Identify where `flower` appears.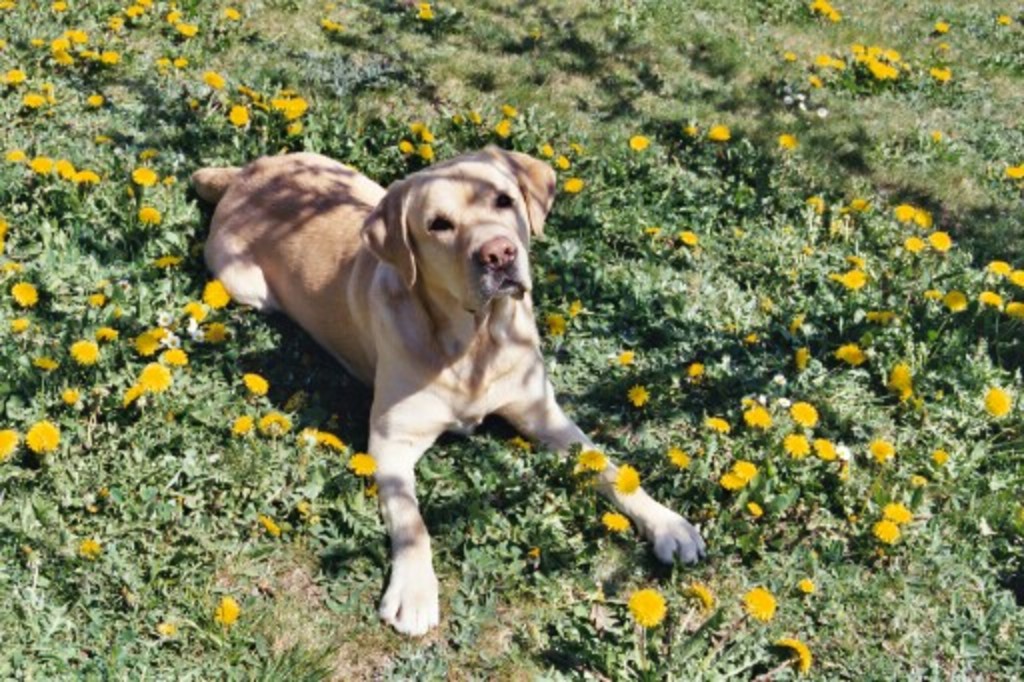
Appears at [x1=32, y1=90, x2=40, y2=106].
